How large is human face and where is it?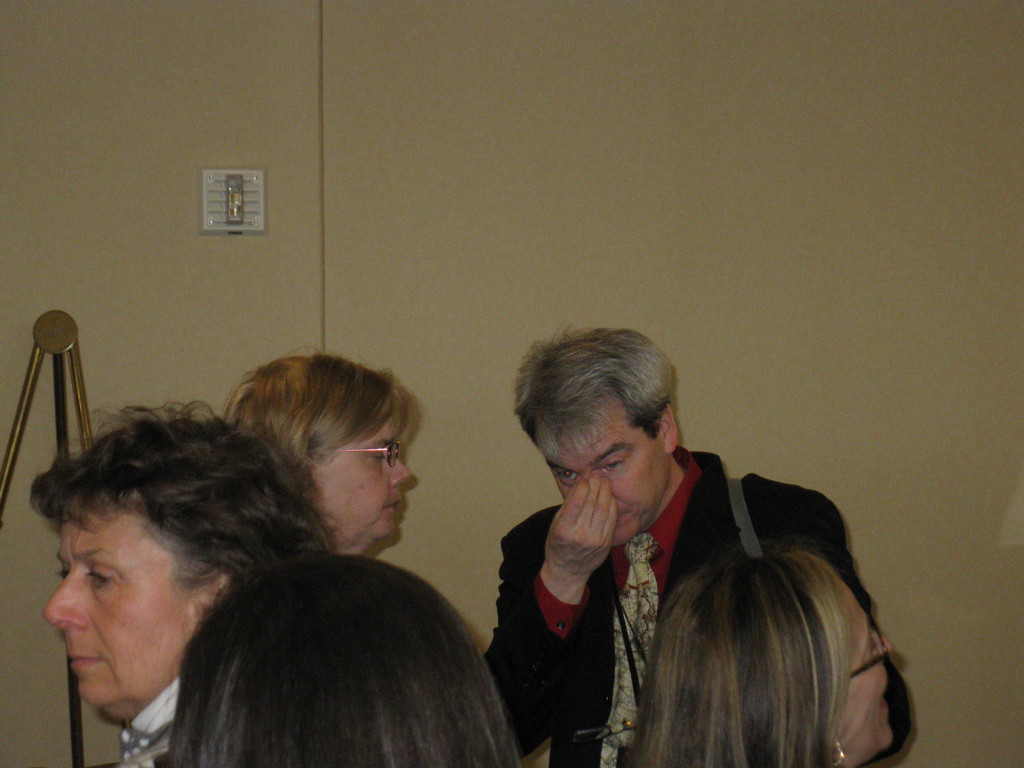
Bounding box: (left=317, top=419, right=415, bottom=538).
